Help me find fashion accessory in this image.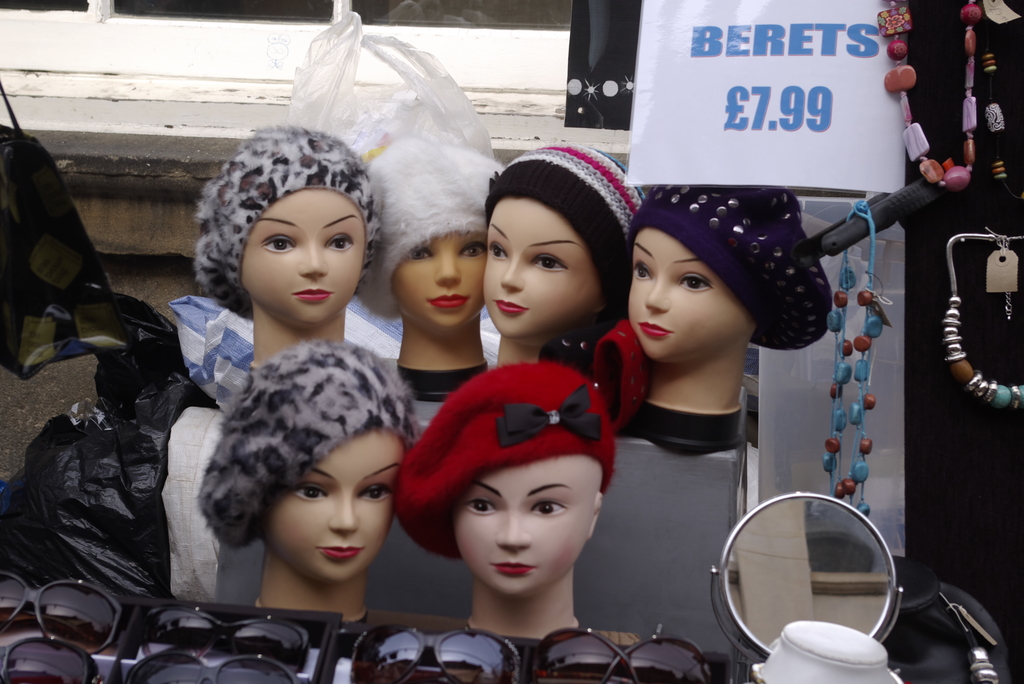
Found it: crop(941, 224, 1023, 411).
